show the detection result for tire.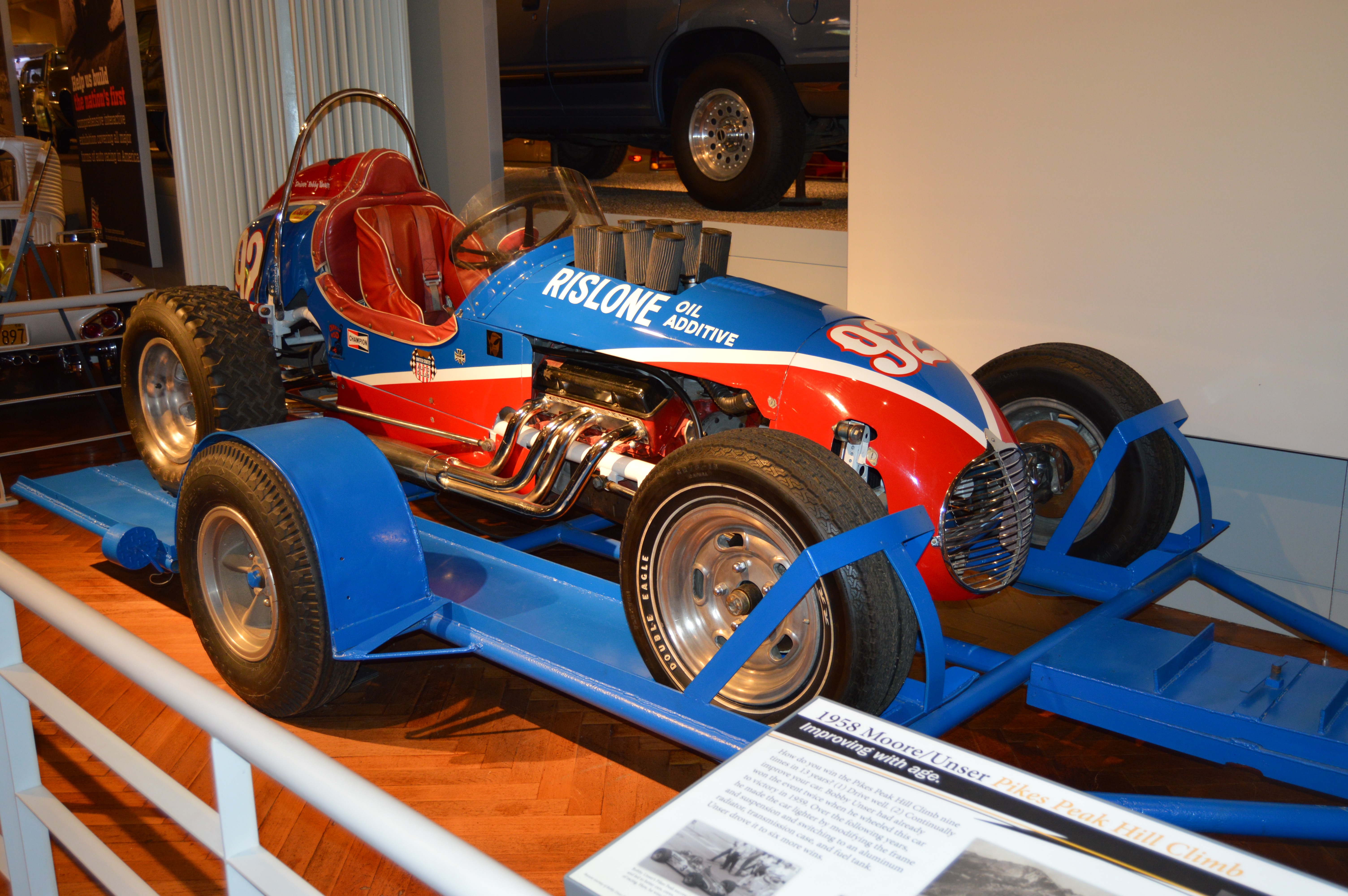
x1=39 y1=99 x2=80 y2=161.
